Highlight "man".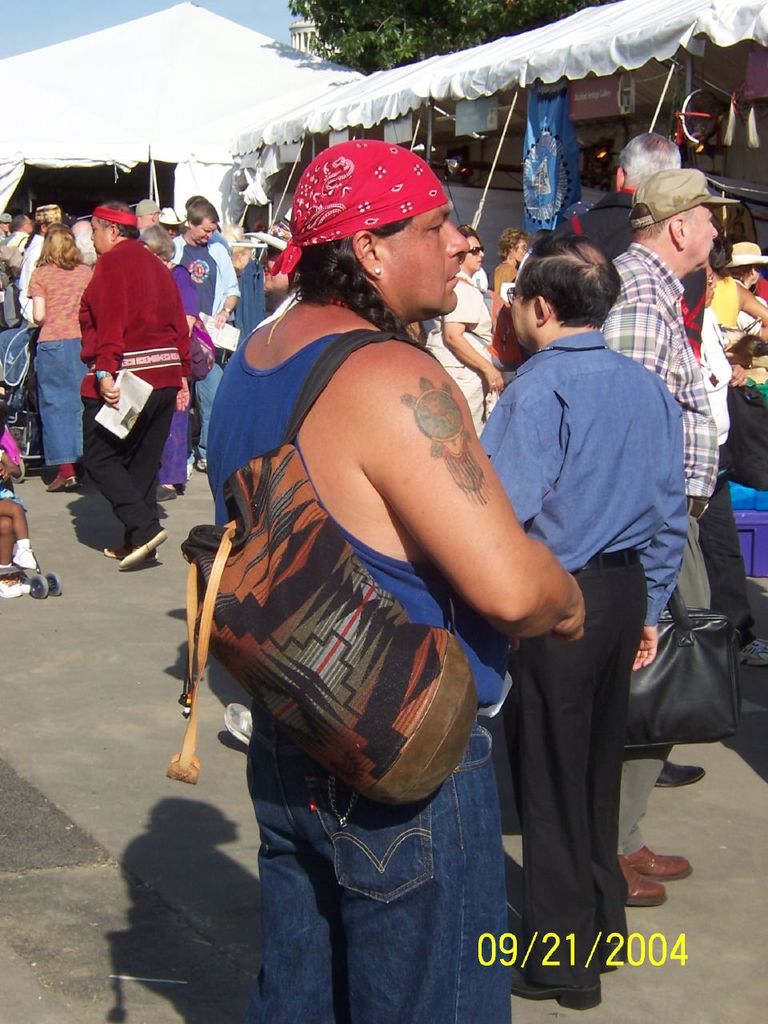
Highlighted region: <bbox>178, 190, 241, 464</bbox>.
